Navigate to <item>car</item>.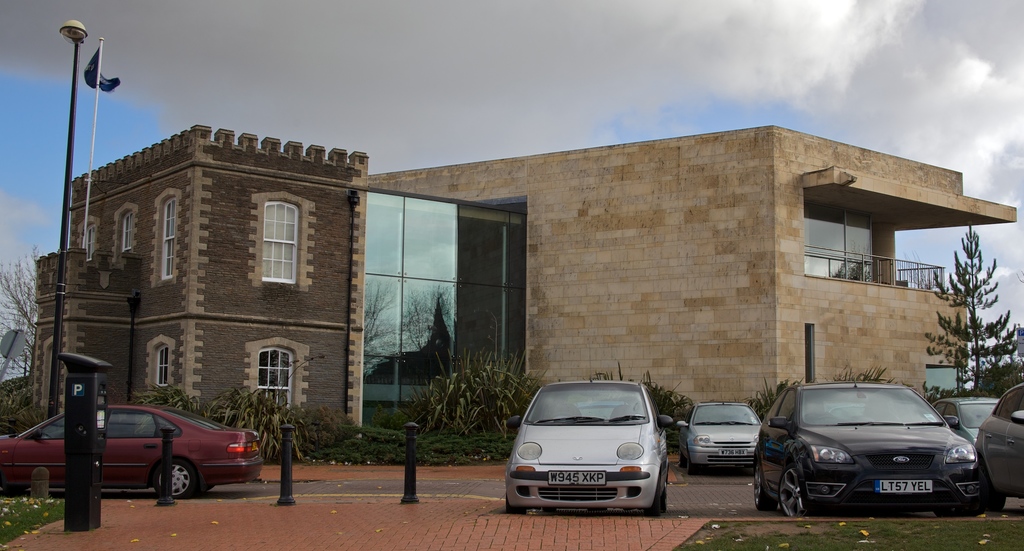
Navigation target: box=[975, 382, 1023, 511].
